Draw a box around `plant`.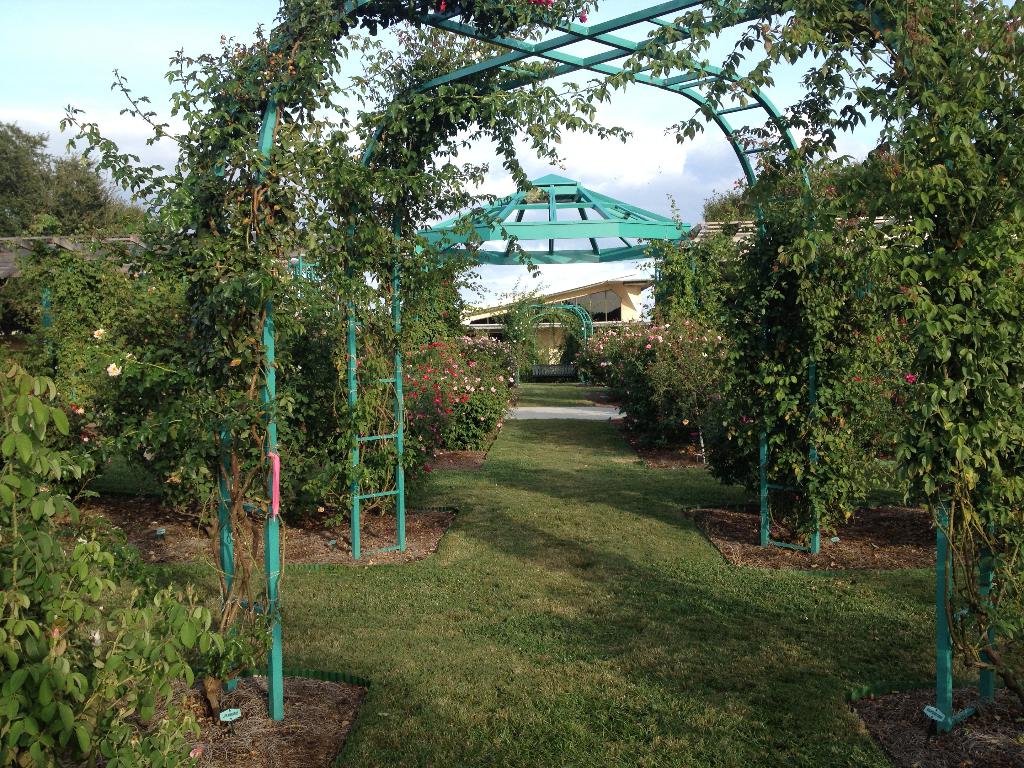
l=596, t=316, r=731, b=461.
